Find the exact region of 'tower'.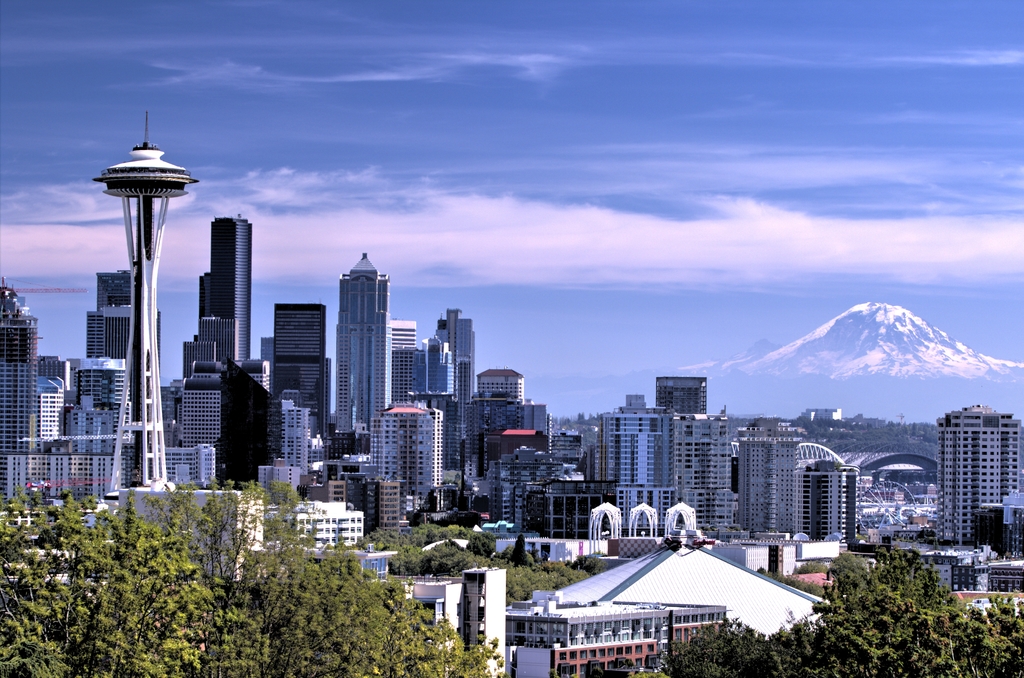
Exact region: crop(254, 373, 339, 497).
